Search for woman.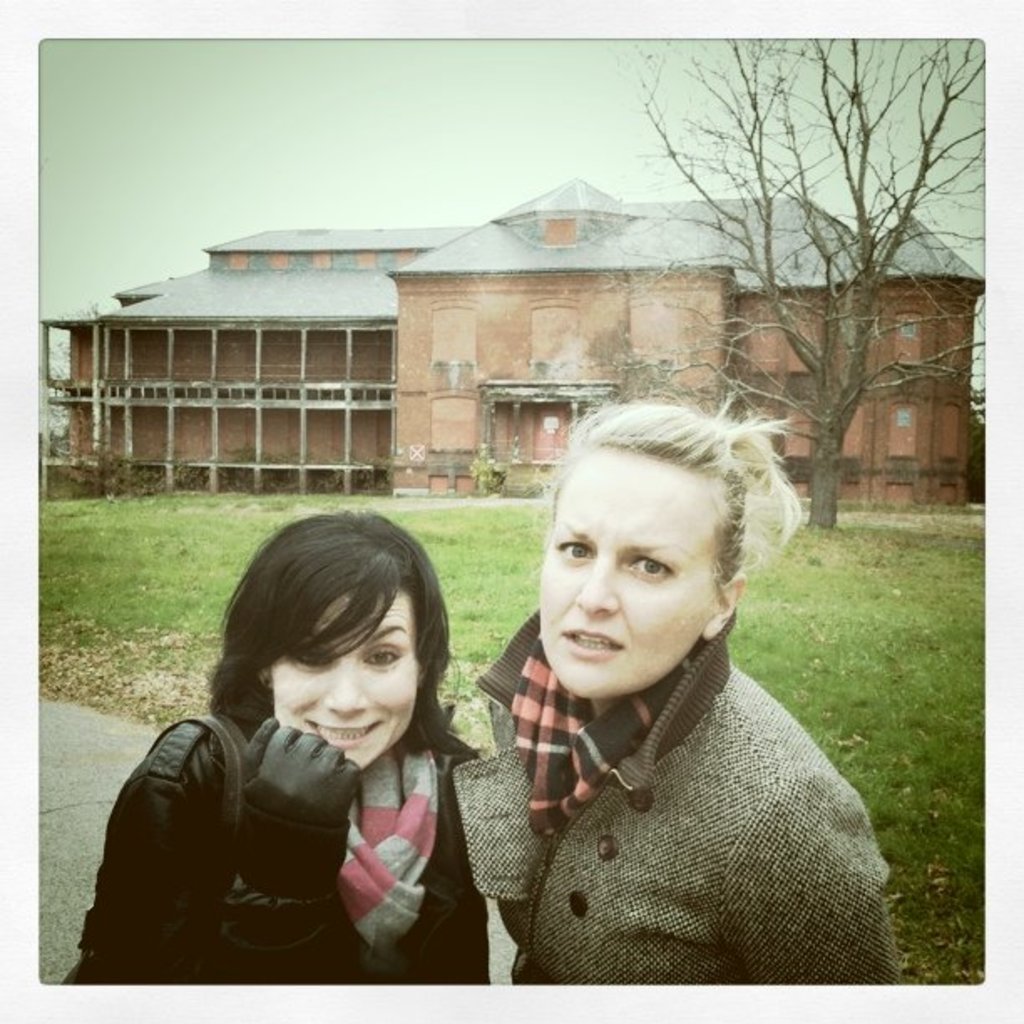
Found at bbox(154, 519, 515, 980).
